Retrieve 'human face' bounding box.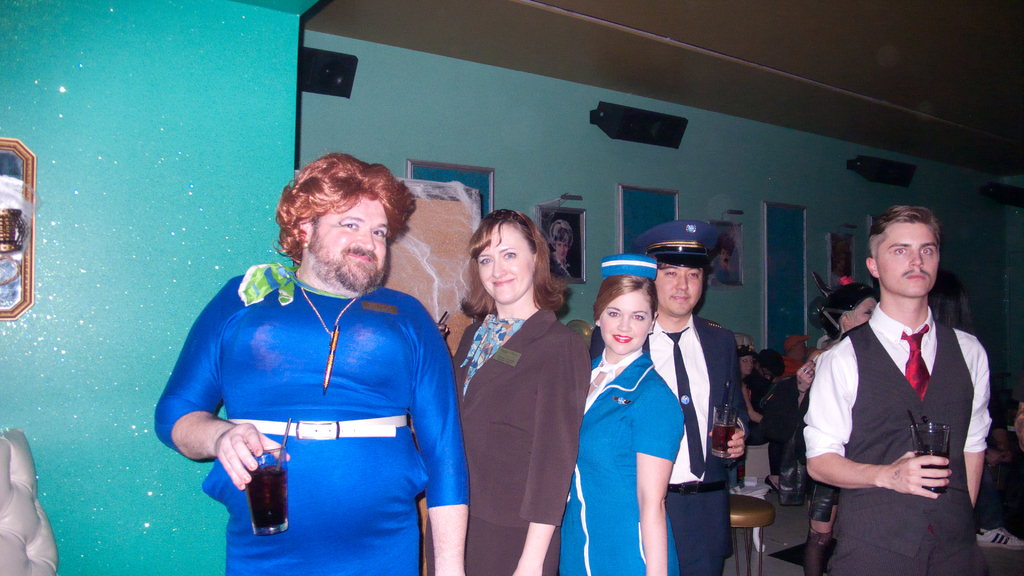
Bounding box: 848, 298, 879, 330.
